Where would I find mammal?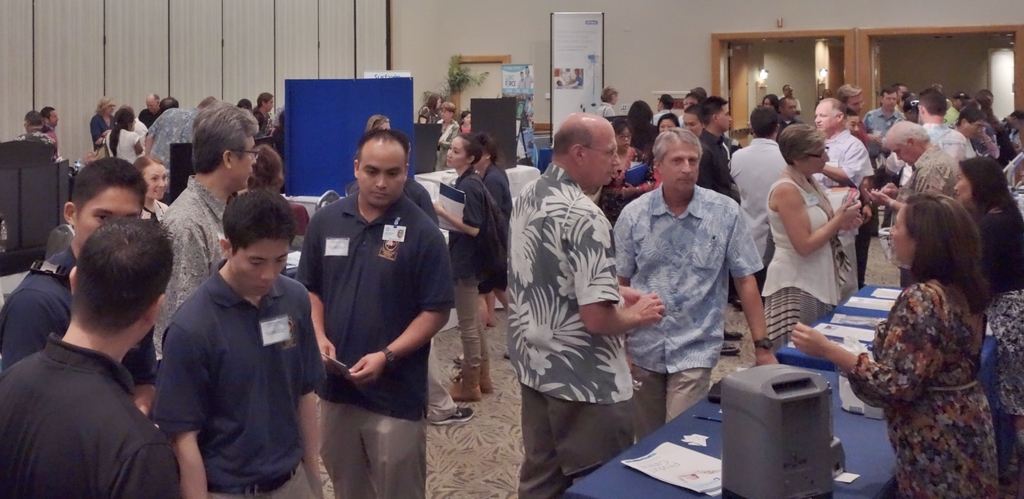
At BBox(1003, 109, 1023, 214).
